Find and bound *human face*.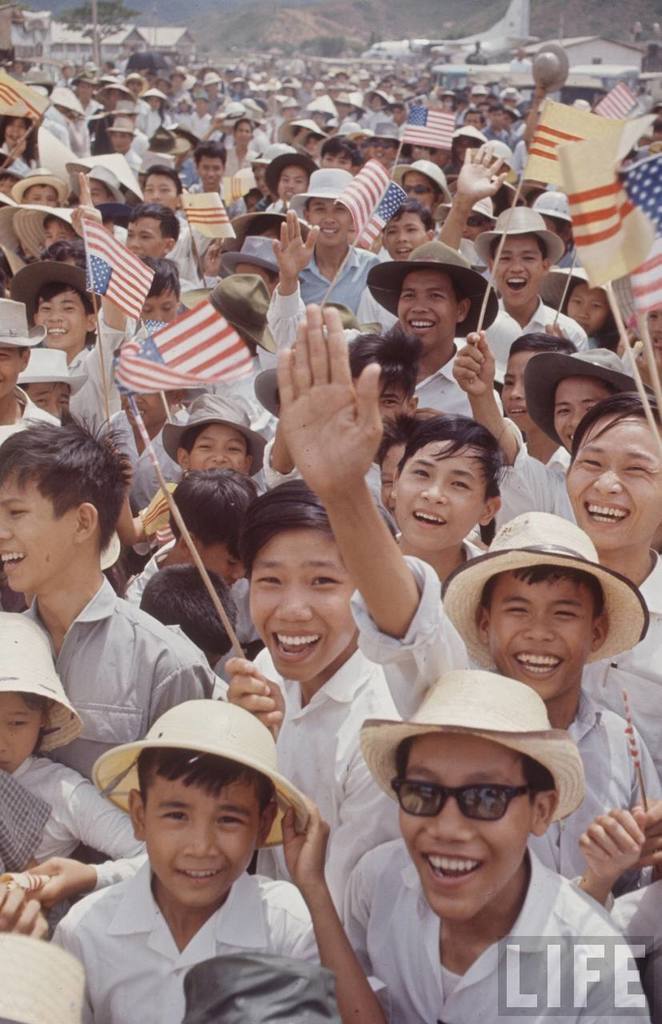
Bound: {"left": 0, "top": 688, "right": 40, "bottom": 772}.
